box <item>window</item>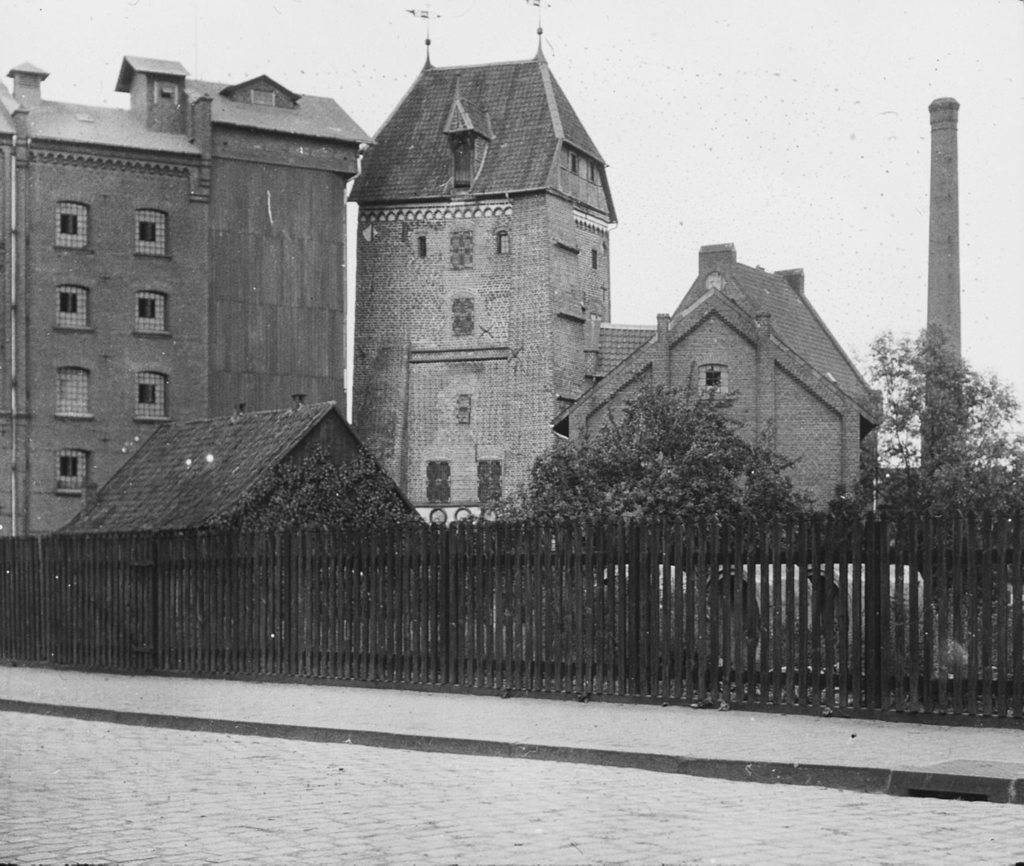
697 359 727 392
